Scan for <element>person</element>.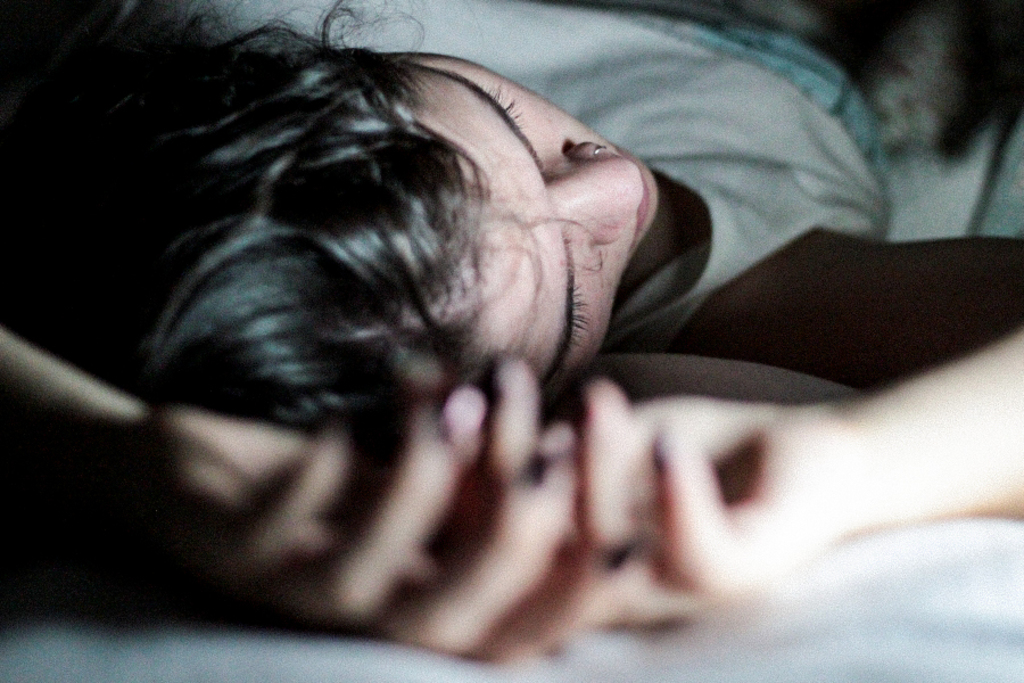
Scan result: rect(89, 0, 1023, 670).
